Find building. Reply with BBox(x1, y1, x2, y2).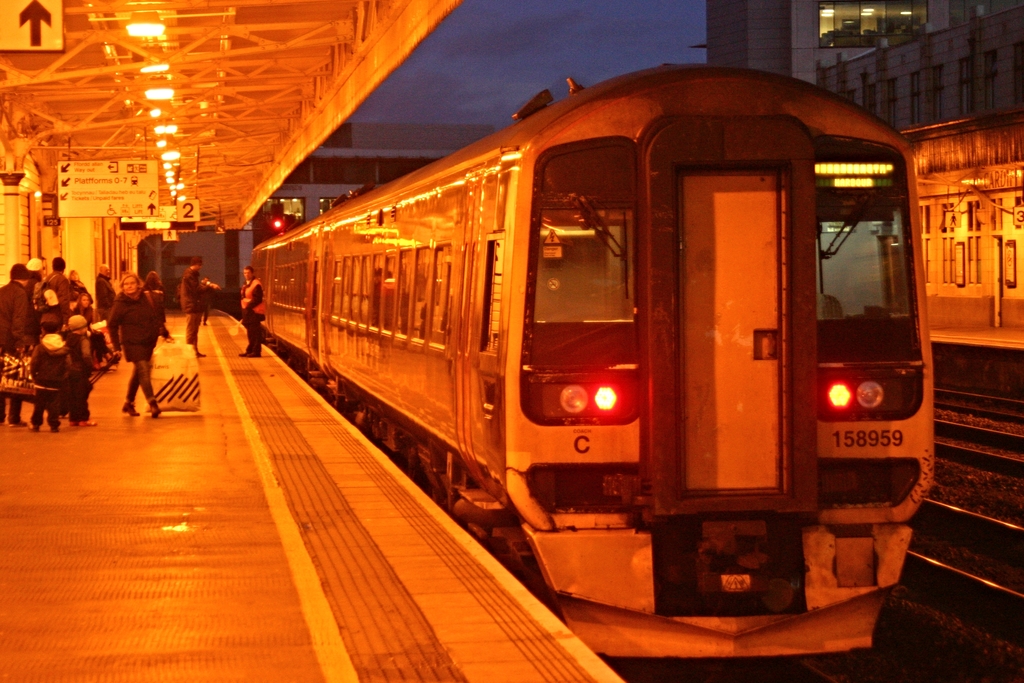
BBox(691, 0, 1023, 347).
